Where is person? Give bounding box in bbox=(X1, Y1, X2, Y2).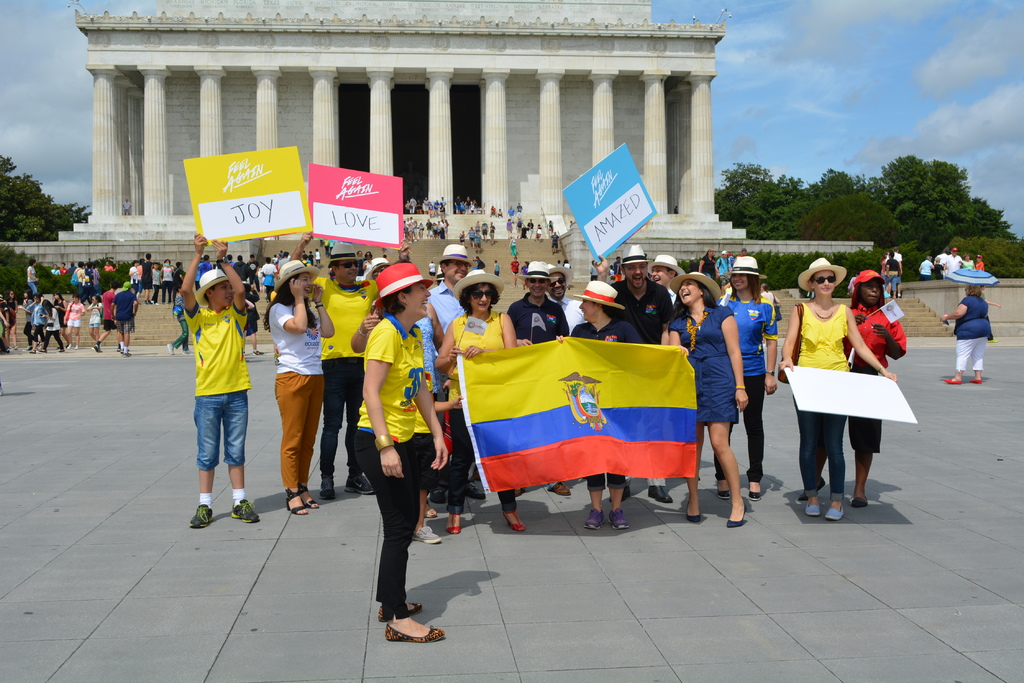
bbox=(29, 259, 40, 297).
